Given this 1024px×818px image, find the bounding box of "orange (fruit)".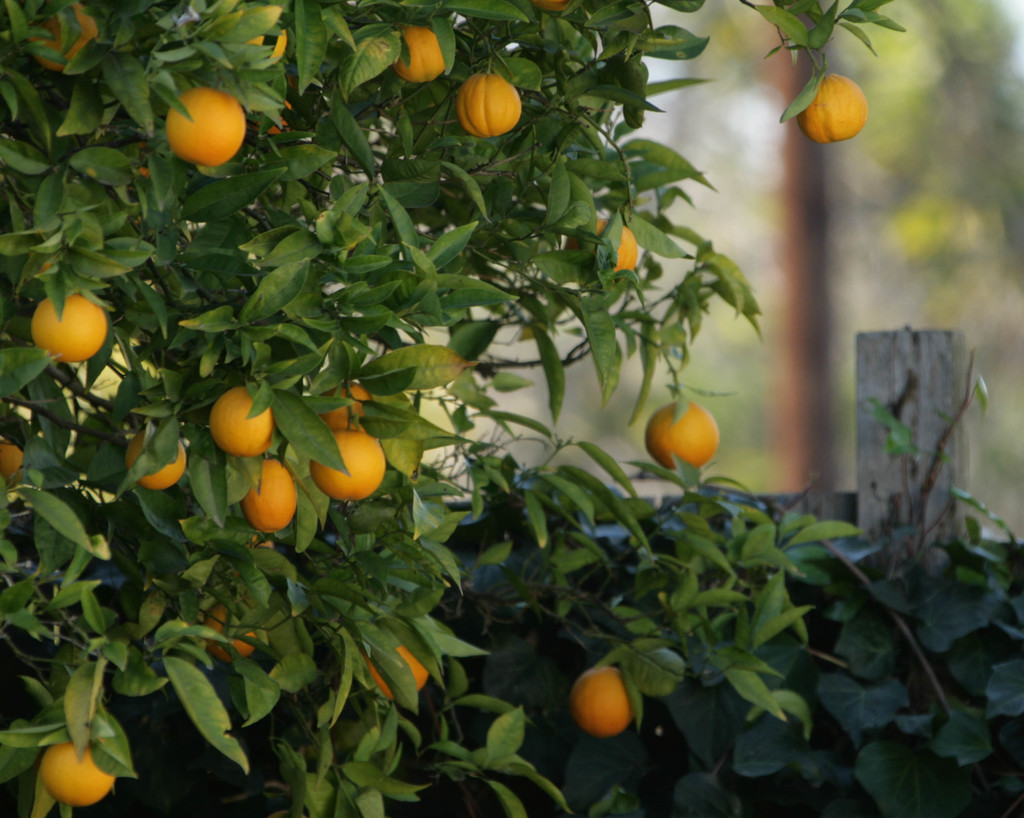
rect(794, 60, 872, 153).
